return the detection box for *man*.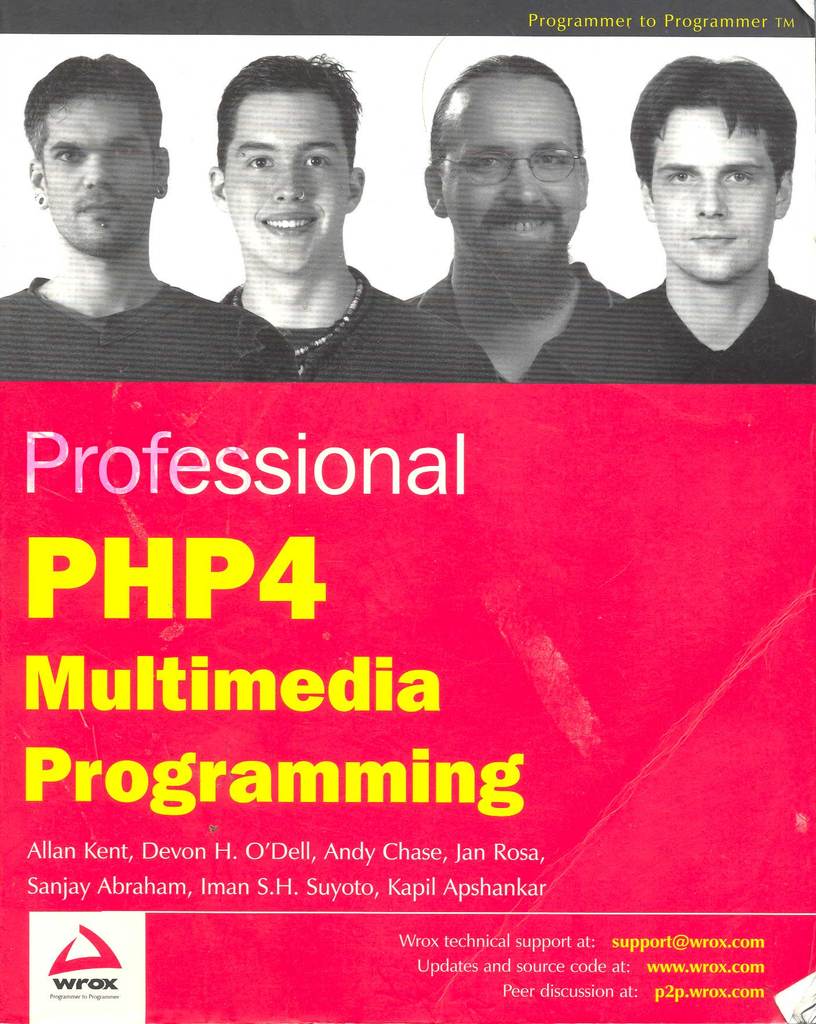
rect(576, 56, 815, 395).
